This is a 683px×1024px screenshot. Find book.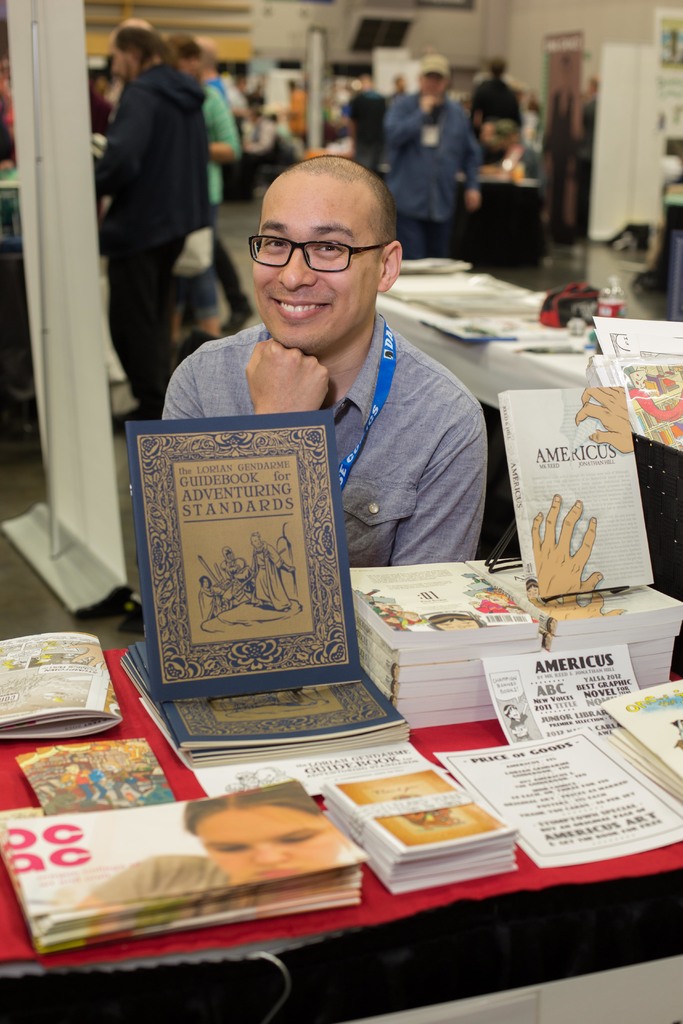
Bounding box: BBox(441, 721, 682, 870).
